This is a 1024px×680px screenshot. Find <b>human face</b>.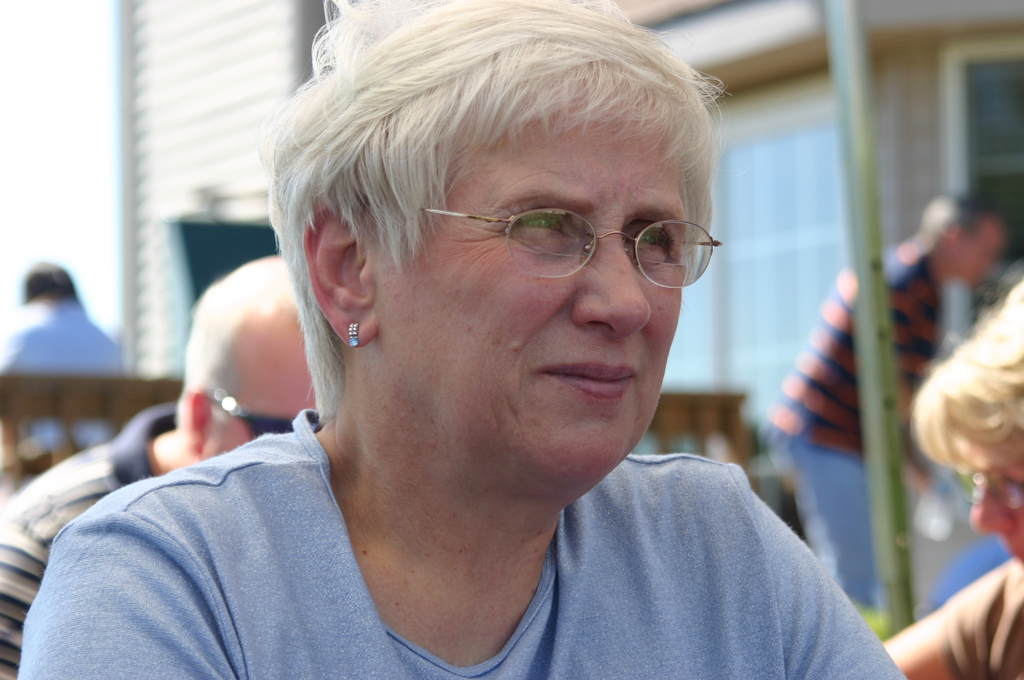
Bounding box: box(971, 451, 1023, 567).
